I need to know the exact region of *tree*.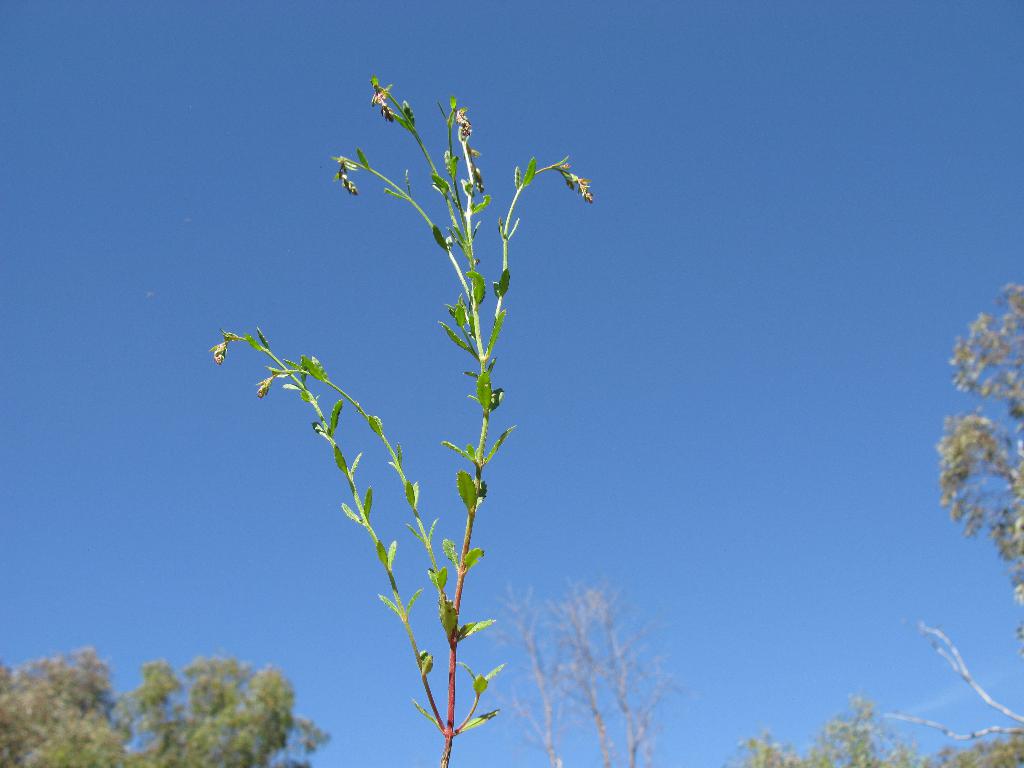
Region: bbox=[721, 700, 1023, 767].
